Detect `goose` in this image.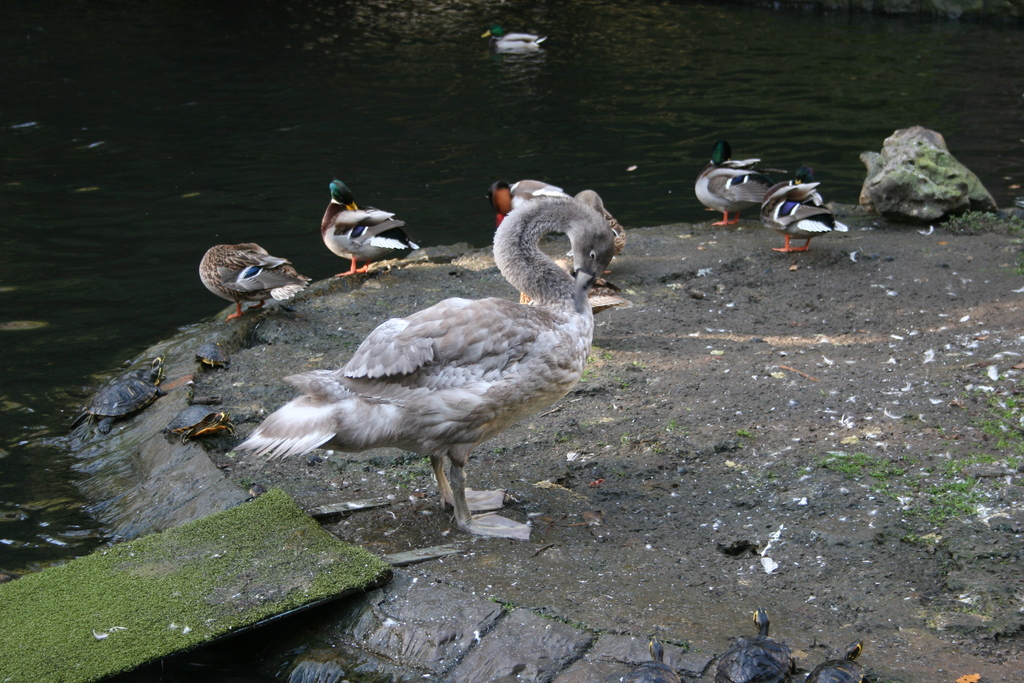
Detection: box(323, 185, 415, 278).
